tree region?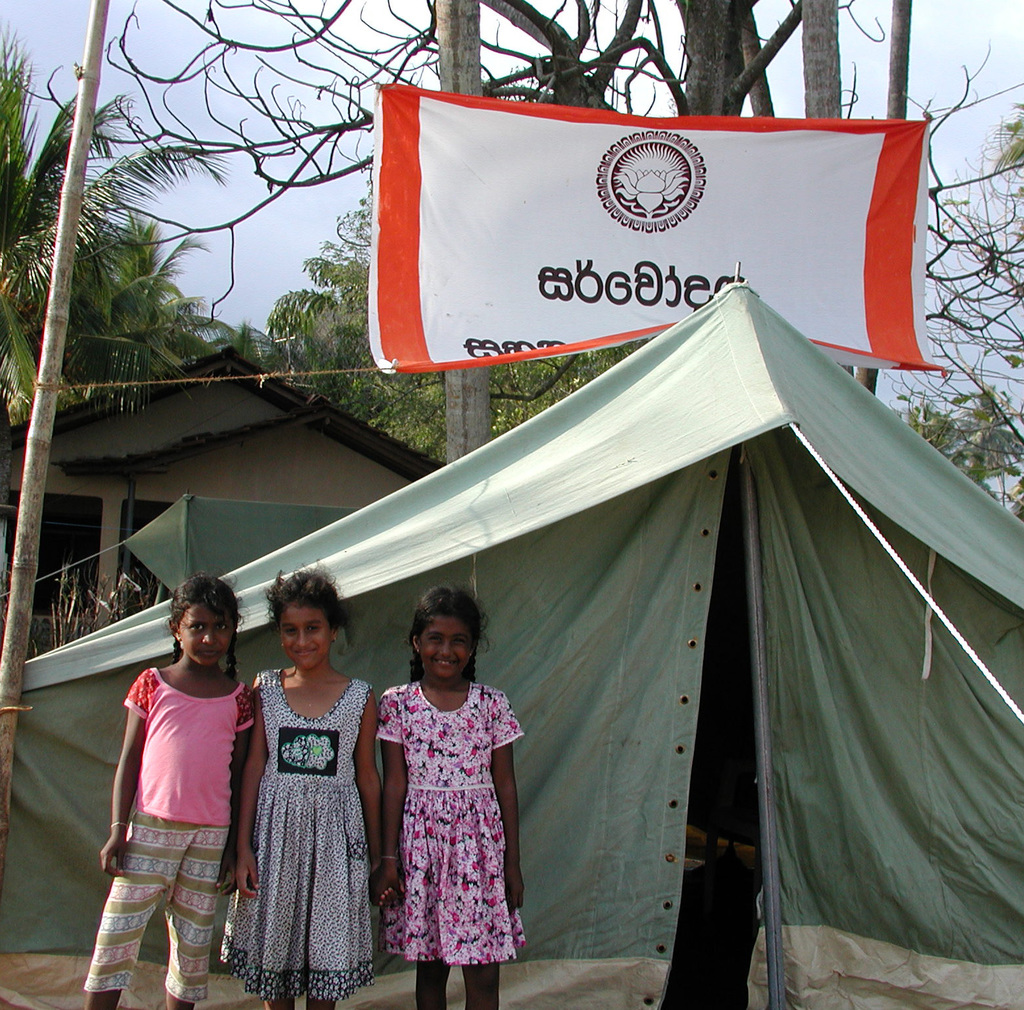
left=7, top=0, right=1023, bottom=331
